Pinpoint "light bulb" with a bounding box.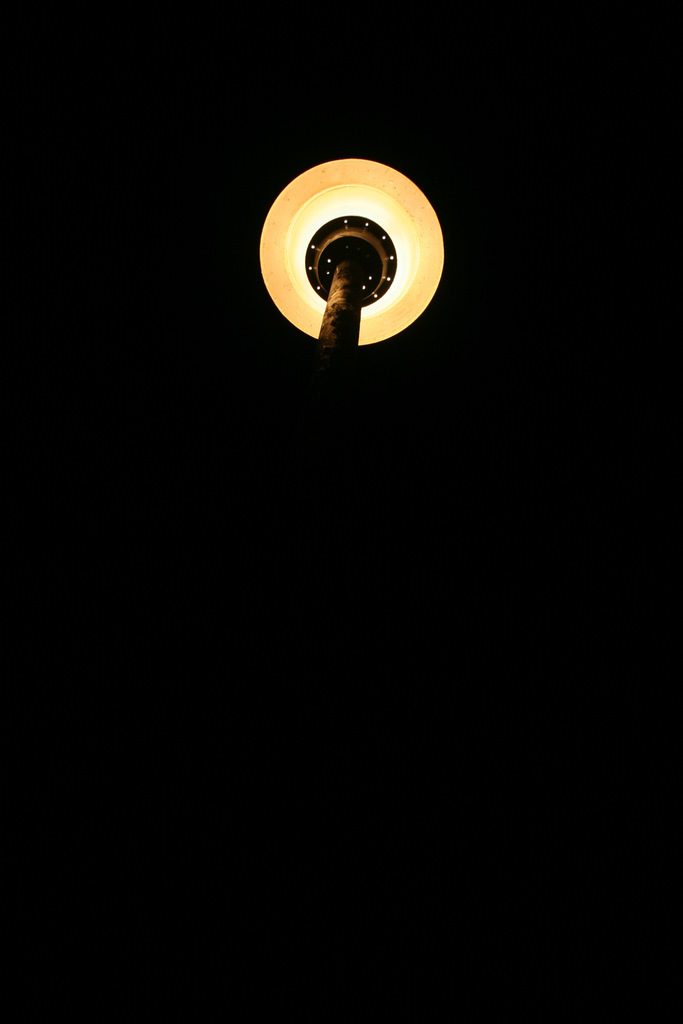
BBox(282, 182, 415, 319).
